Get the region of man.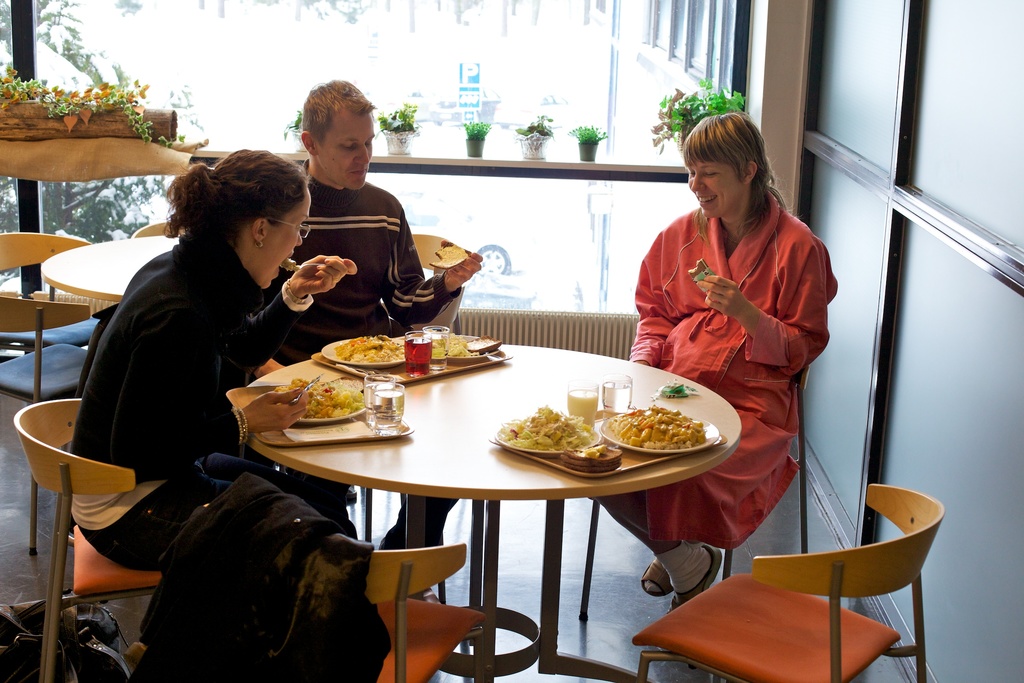
[282, 119, 442, 334].
